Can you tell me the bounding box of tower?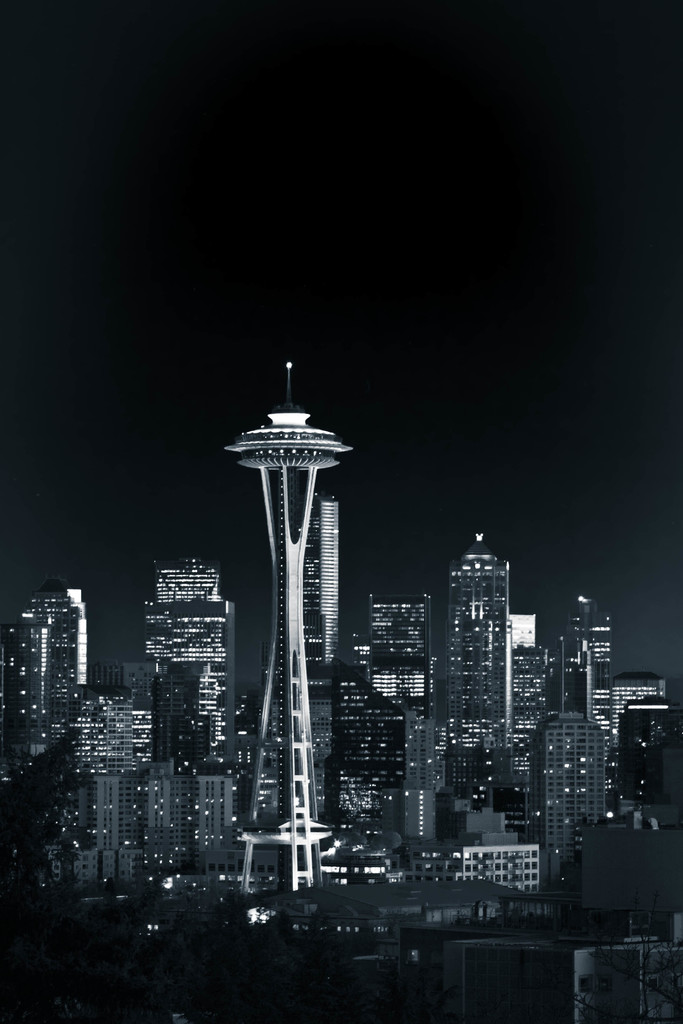
x1=435, y1=524, x2=511, y2=857.
